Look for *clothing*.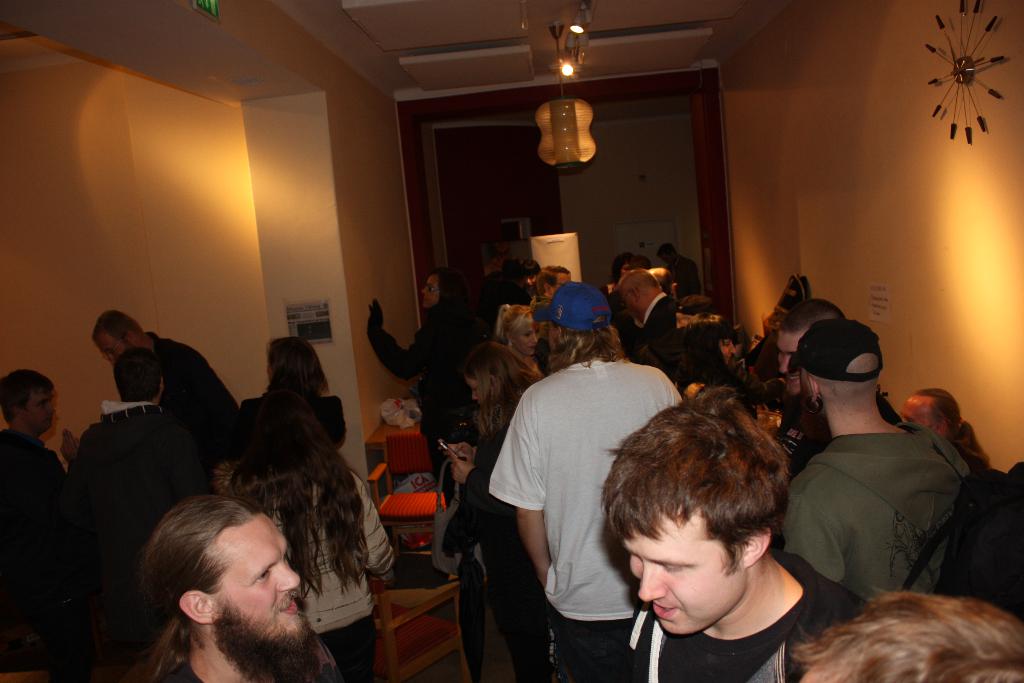
Found: crop(429, 425, 553, 675).
